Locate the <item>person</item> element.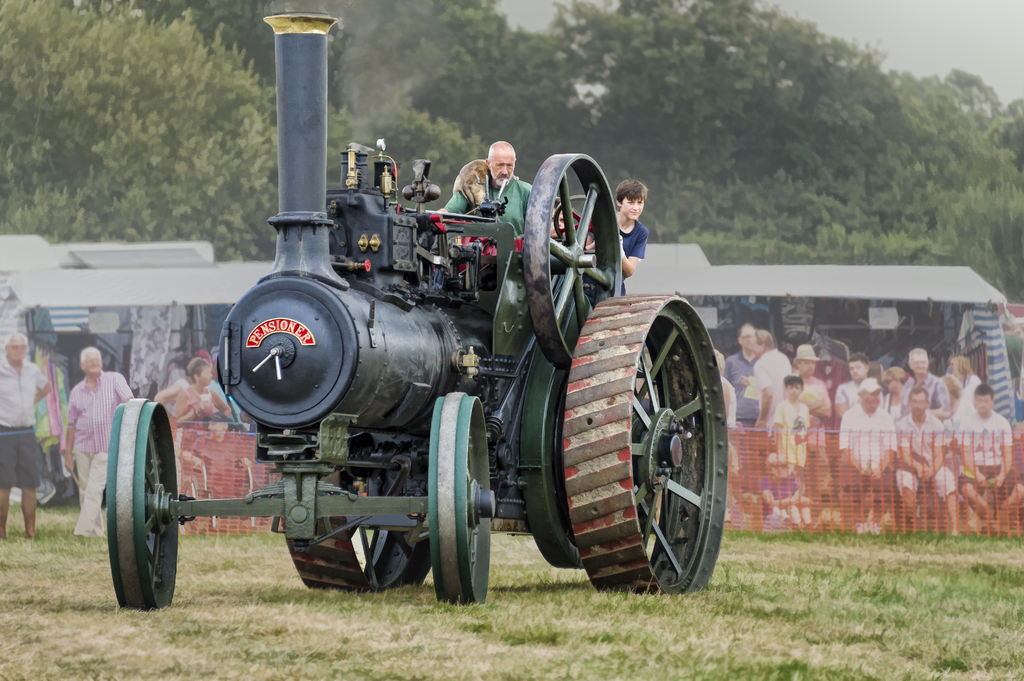
Element bbox: BBox(838, 374, 899, 531).
